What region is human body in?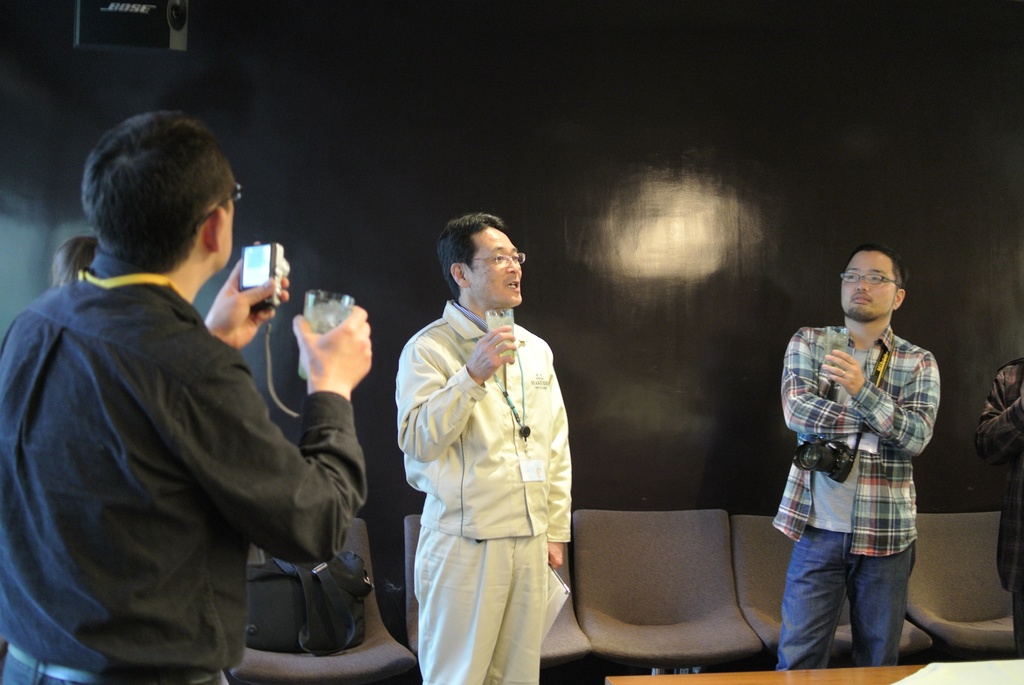
detection(0, 107, 376, 684).
